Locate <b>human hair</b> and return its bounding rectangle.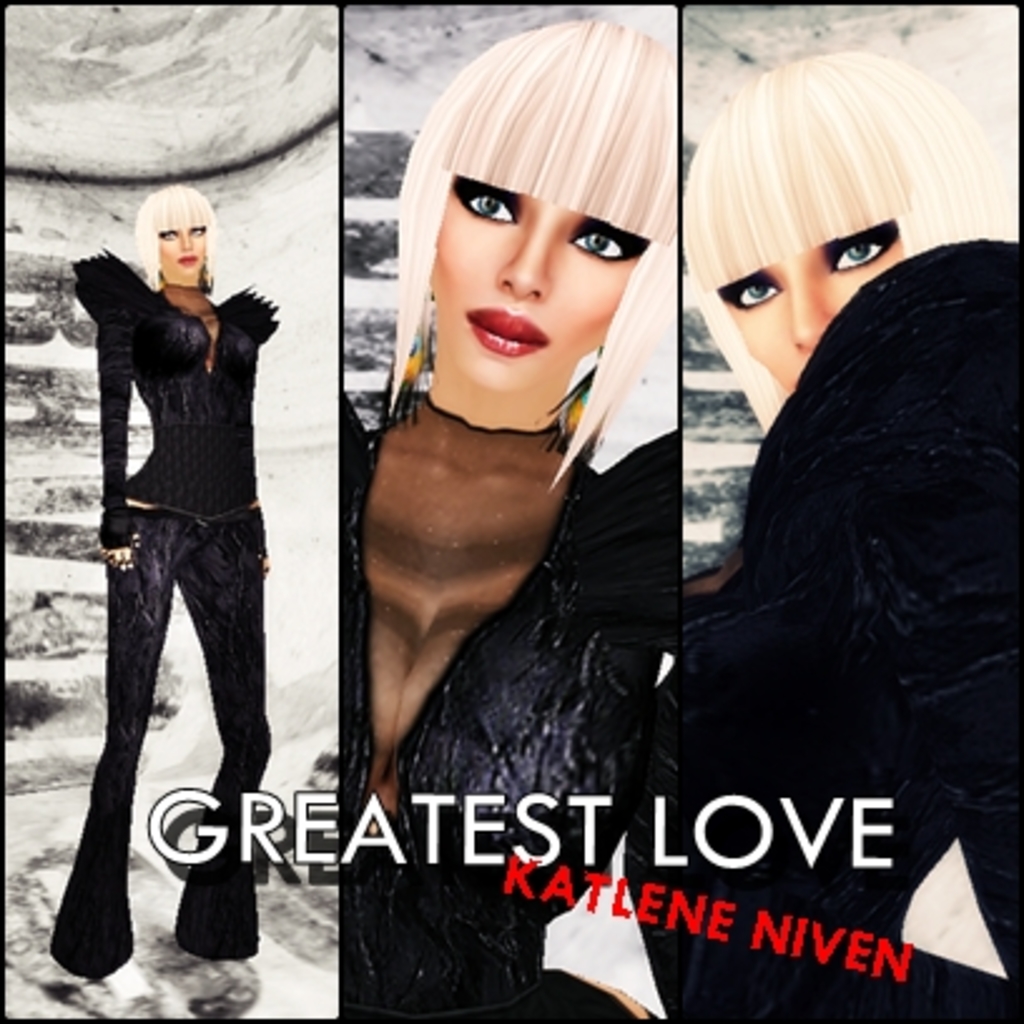
<bbox>685, 48, 994, 452</bbox>.
